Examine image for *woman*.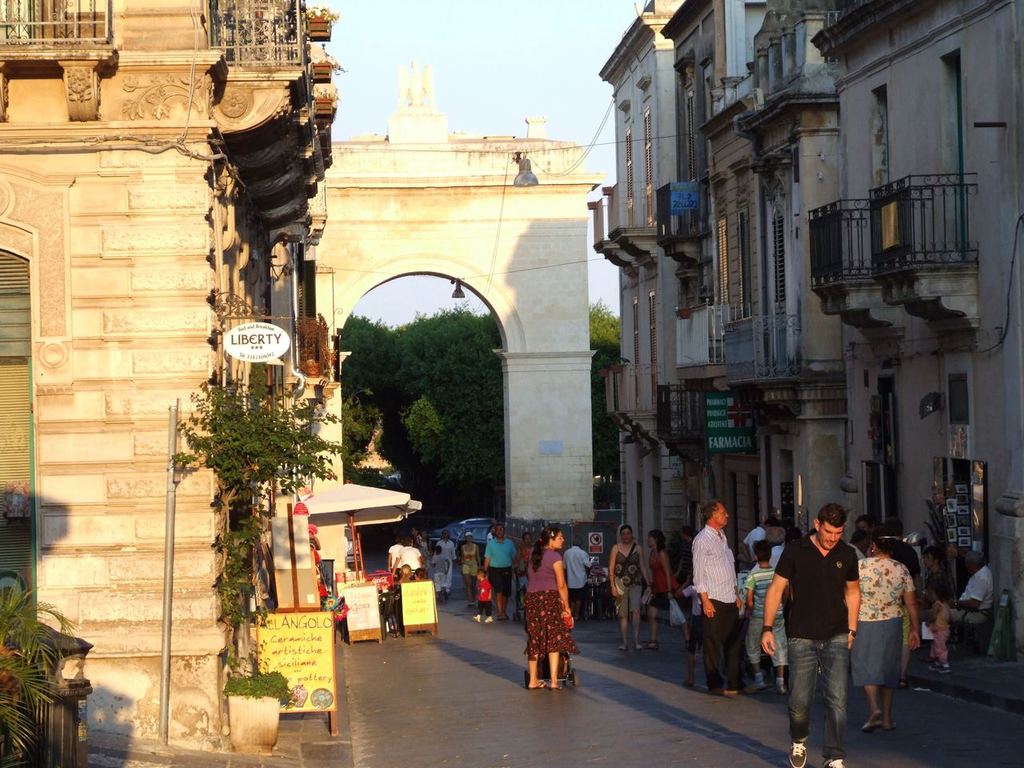
Examination result: Rect(519, 519, 586, 693).
